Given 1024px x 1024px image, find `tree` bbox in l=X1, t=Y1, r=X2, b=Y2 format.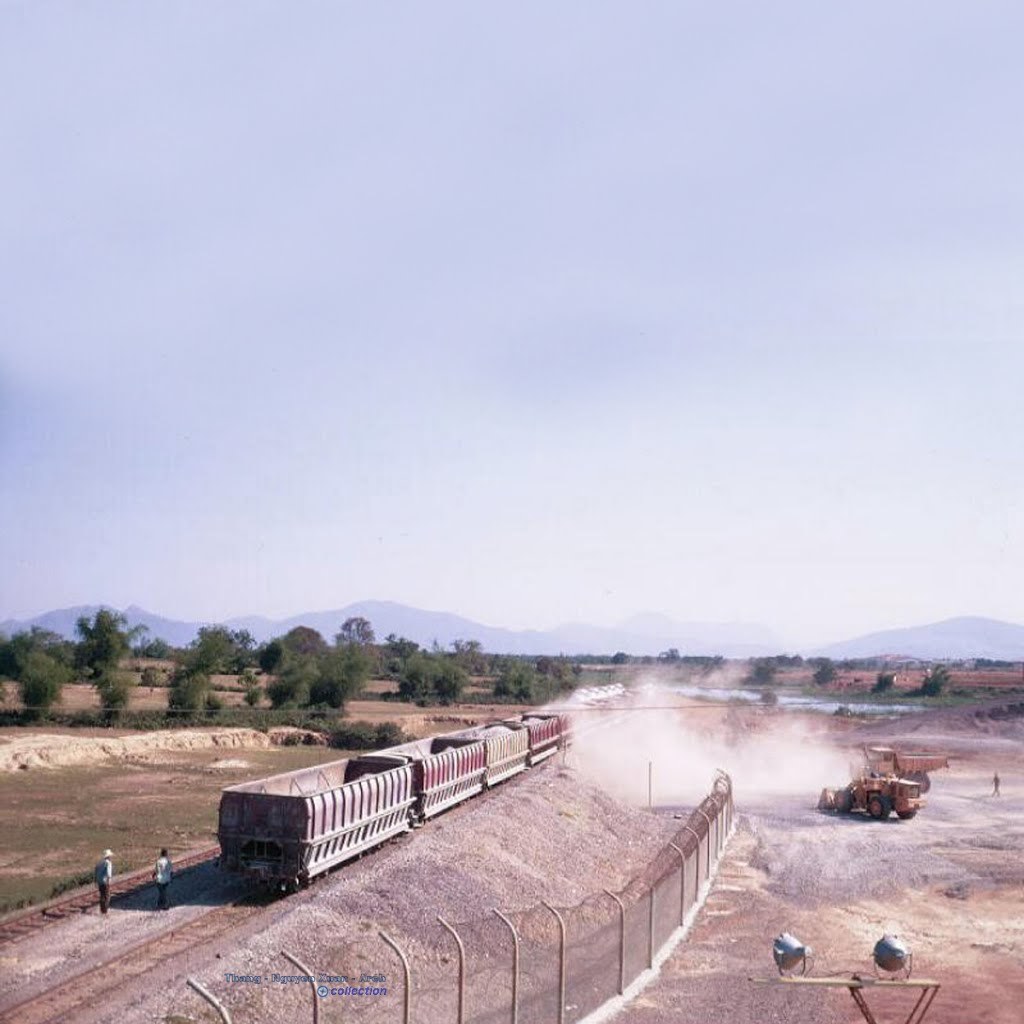
l=167, t=673, r=210, b=719.
